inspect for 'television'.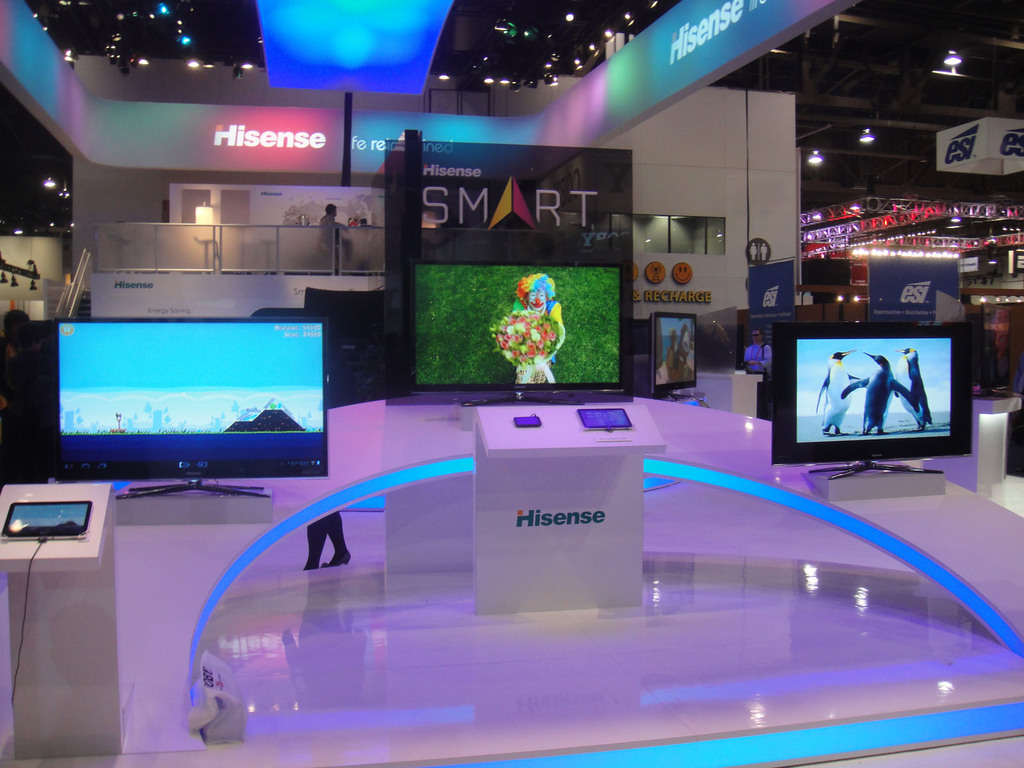
Inspection: 63,314,326,495.
